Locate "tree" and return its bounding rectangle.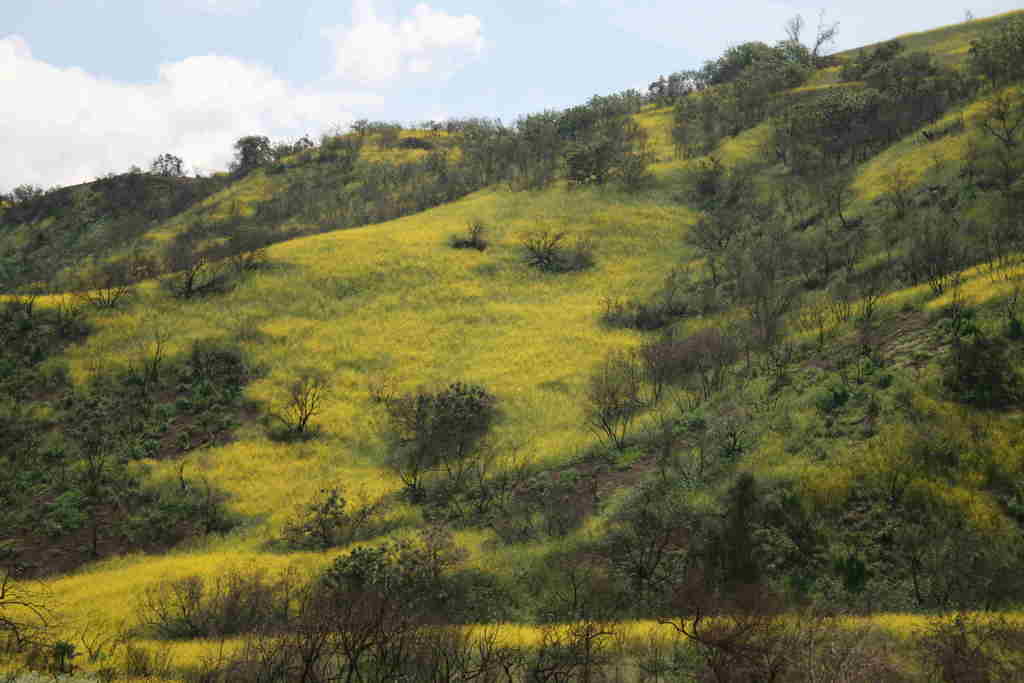
Rect(676, 94, 728, 150).
